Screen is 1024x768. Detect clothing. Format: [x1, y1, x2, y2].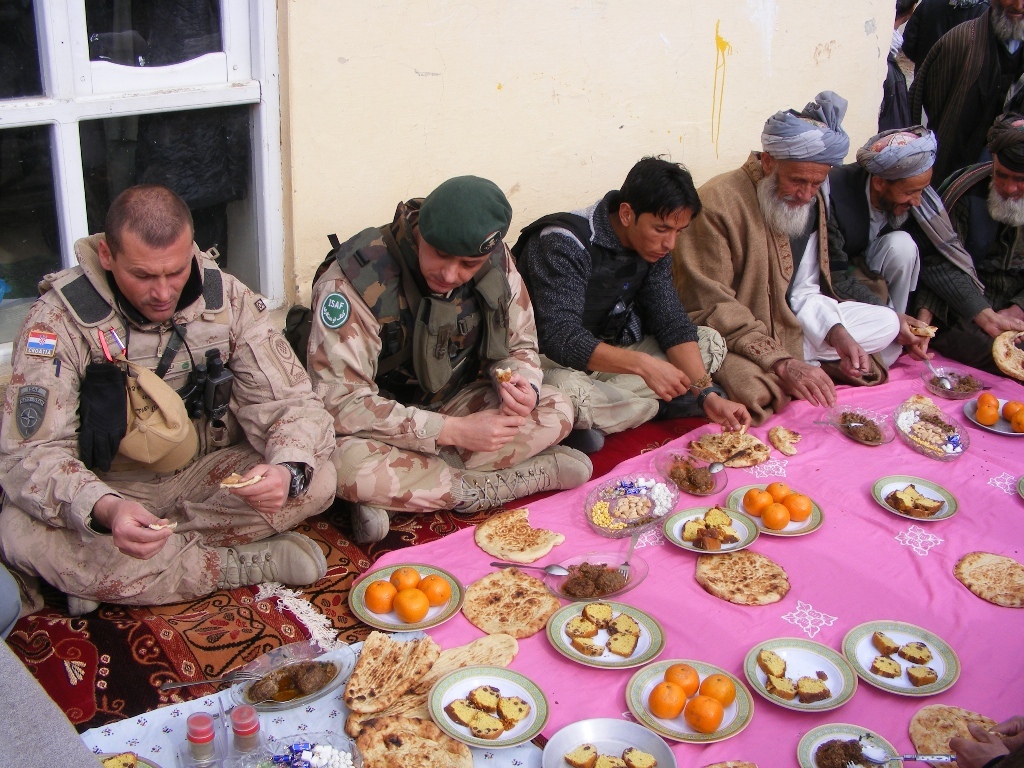
[913, 27, 1023, 161].
